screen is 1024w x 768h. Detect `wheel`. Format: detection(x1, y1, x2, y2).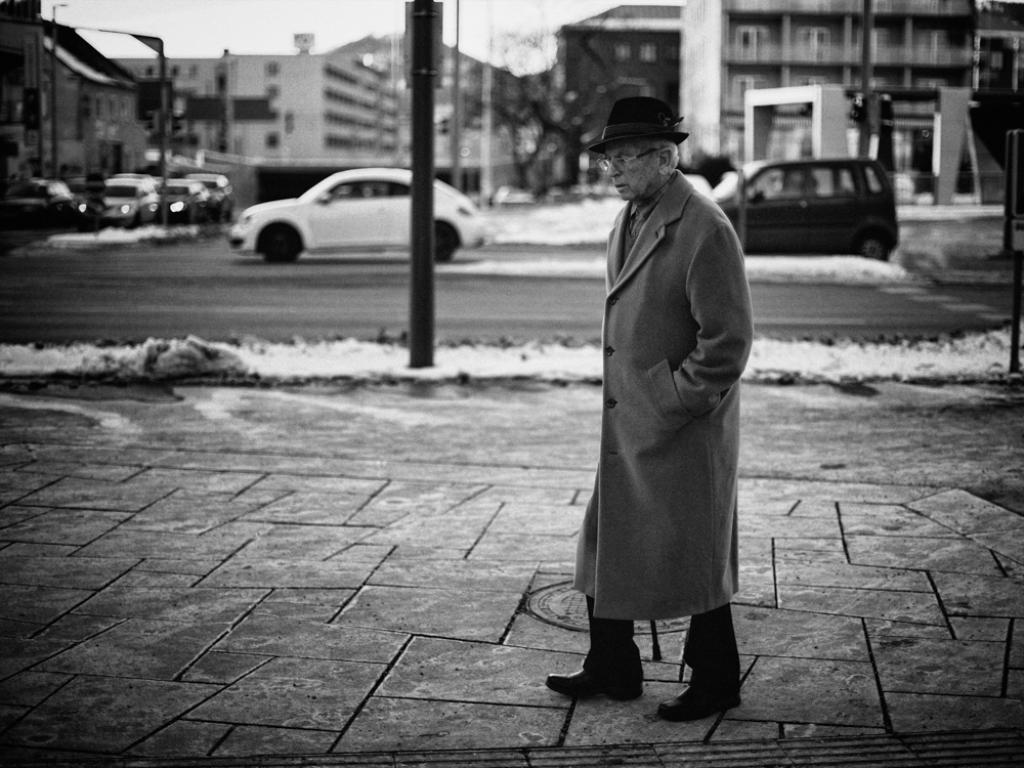
detection(857, 230, 887, 258).
